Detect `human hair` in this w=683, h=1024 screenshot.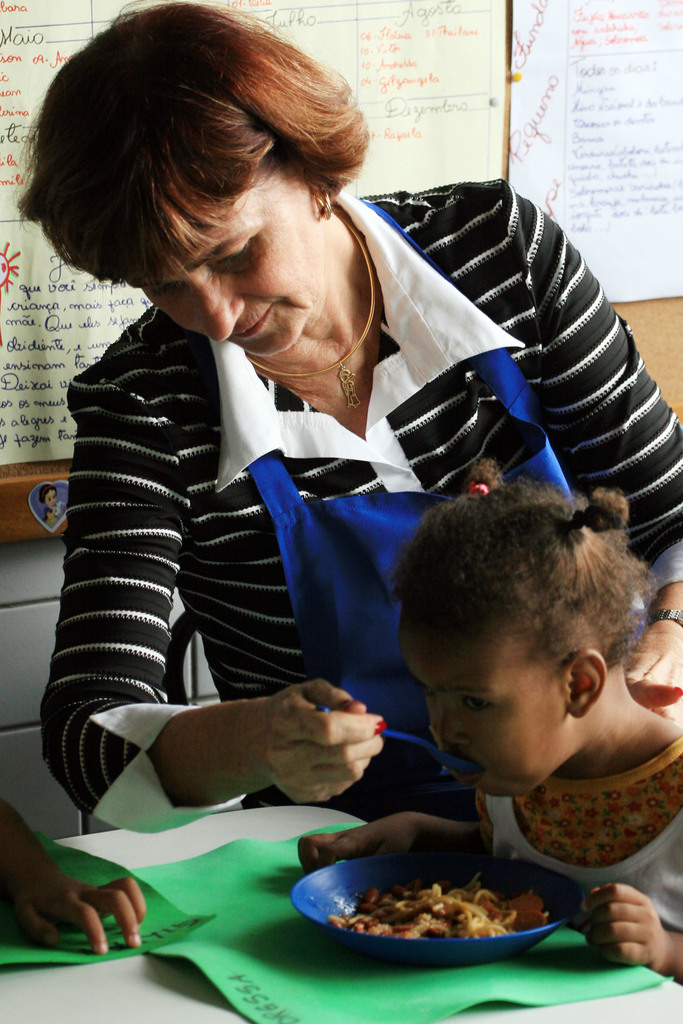
Detection: select_region(383, 455, 662, 681).
